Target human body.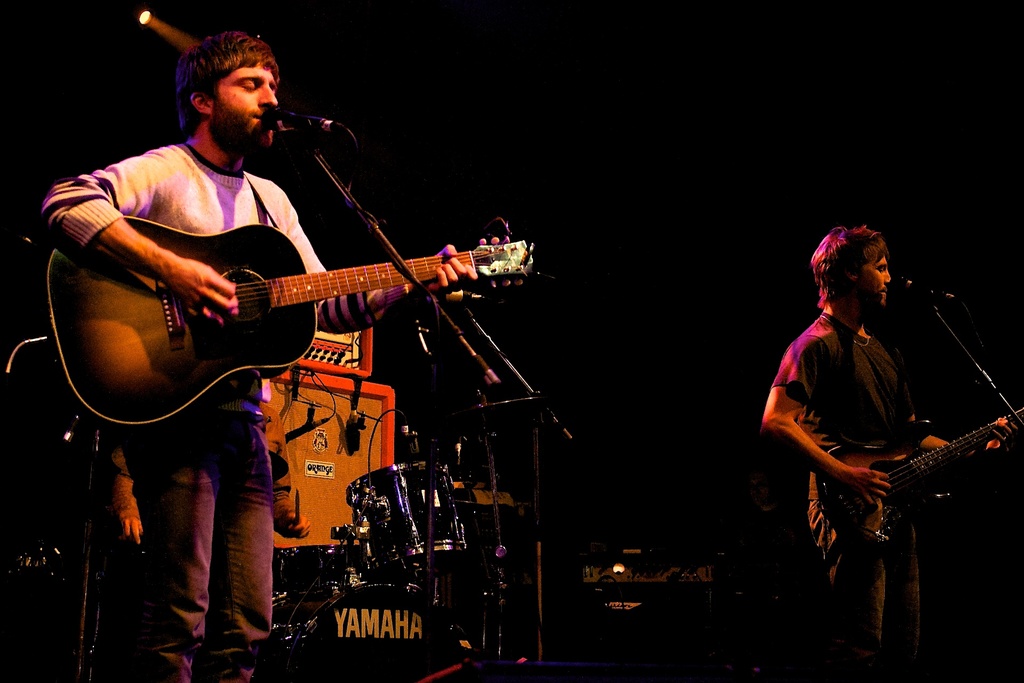
Target region: [39,137,479,682].
